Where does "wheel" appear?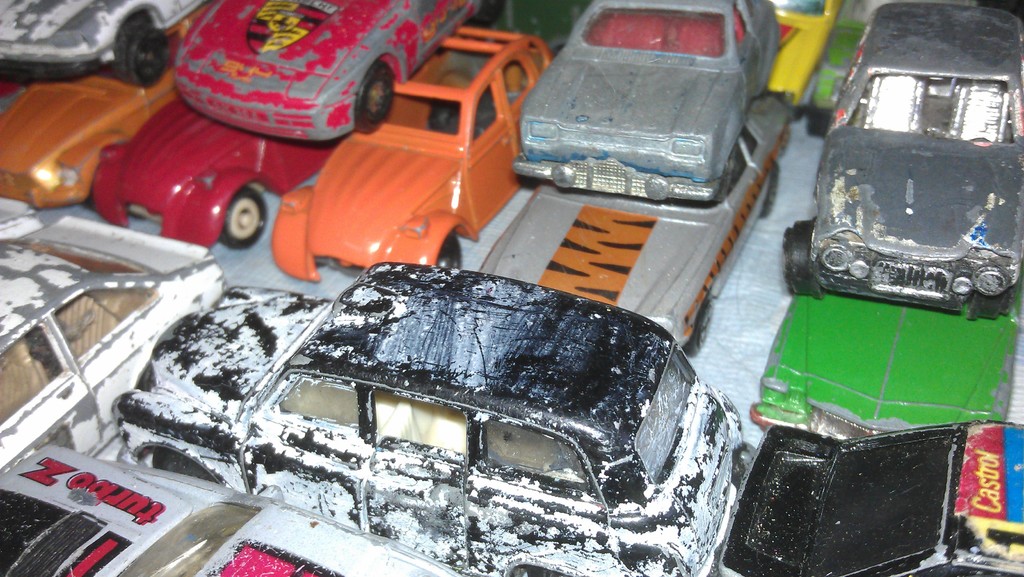
Appears at BBox(756, 154, 781, 217).
